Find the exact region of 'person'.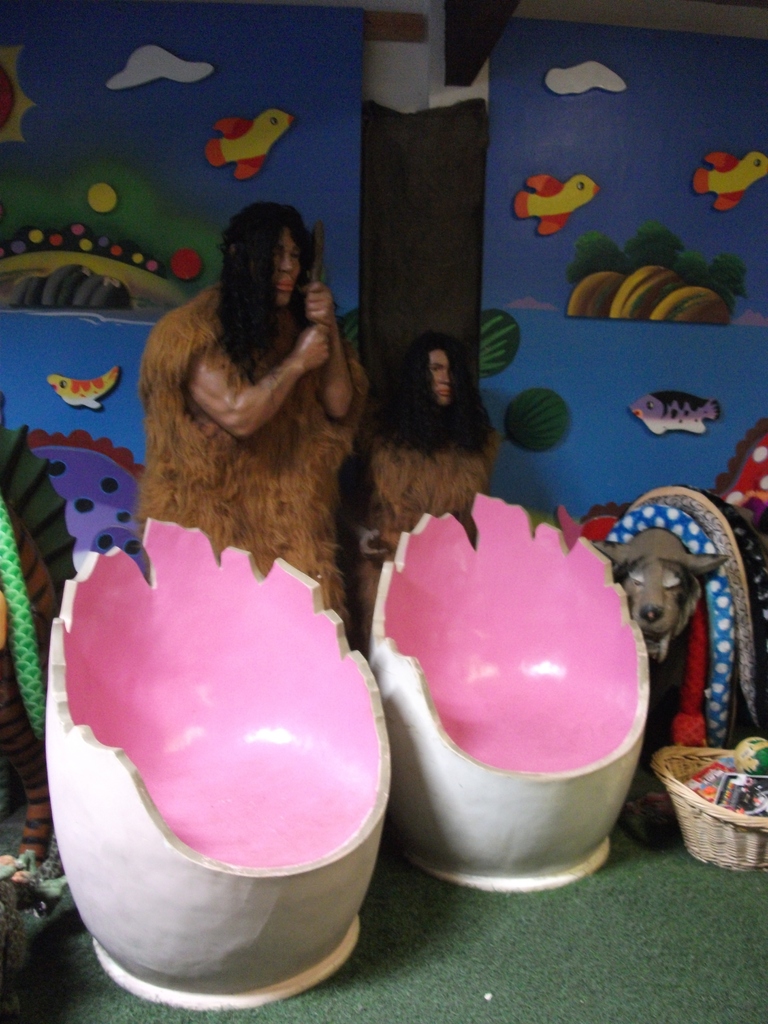
Exact region: <bbox>141, 202, 375, 665</bbox>.
